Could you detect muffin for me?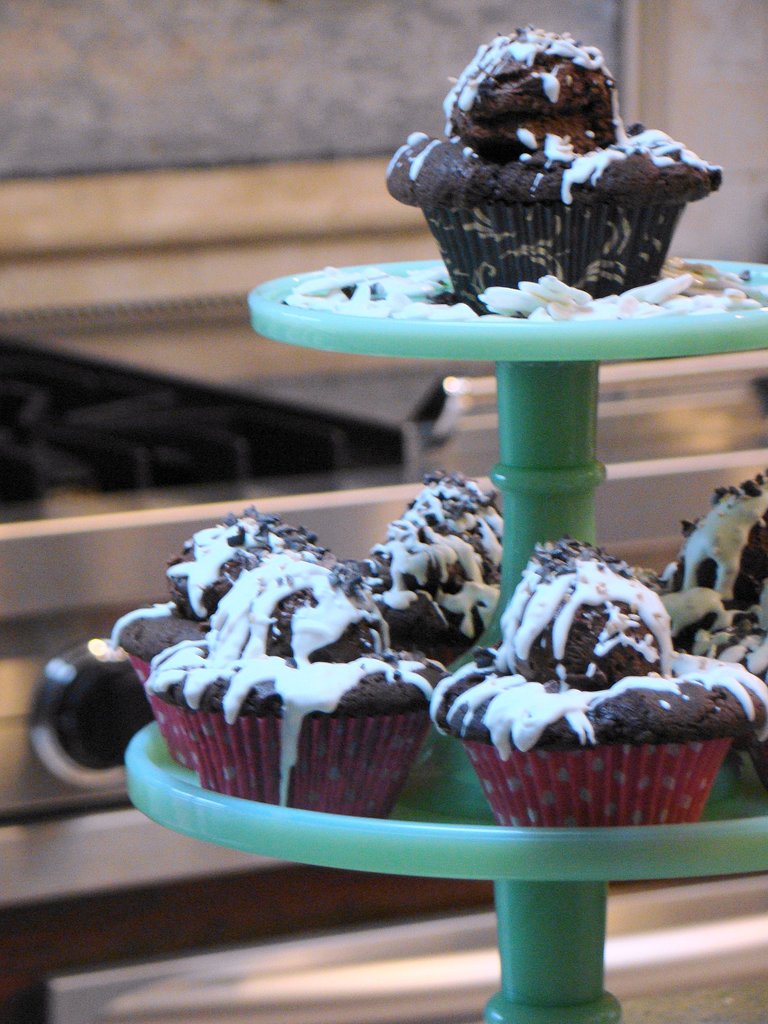
Detection result: [left=380, top=16, right=724, bottom=307].
